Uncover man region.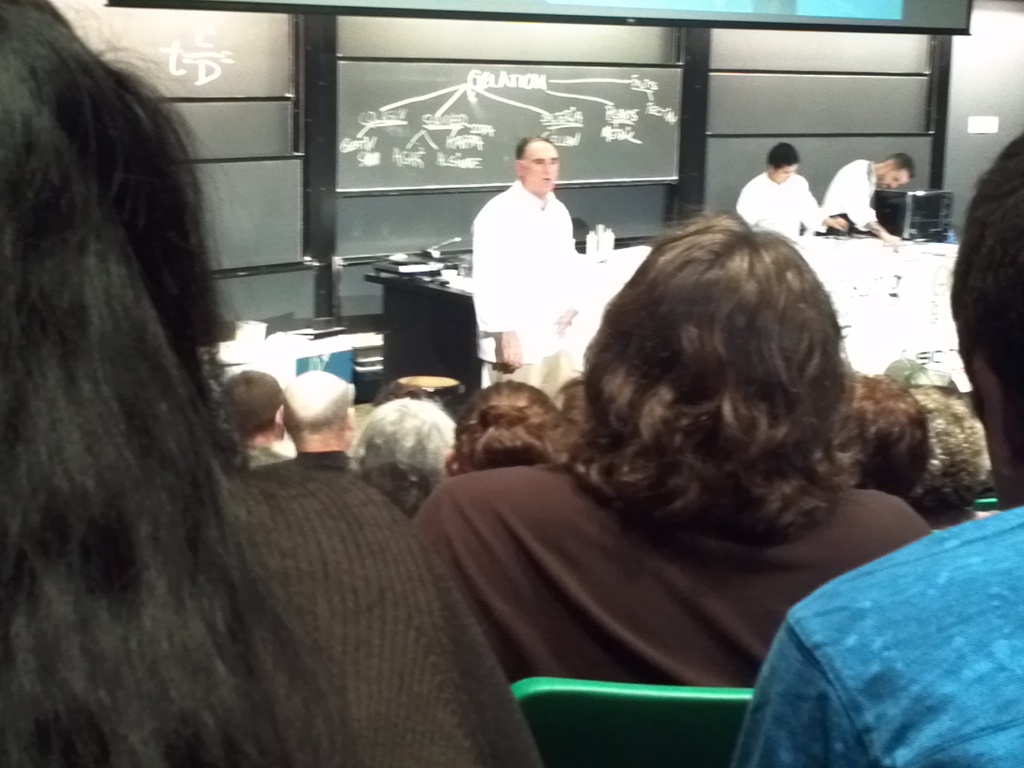
Uncovered: select_region(821, 159, 920, 246).
